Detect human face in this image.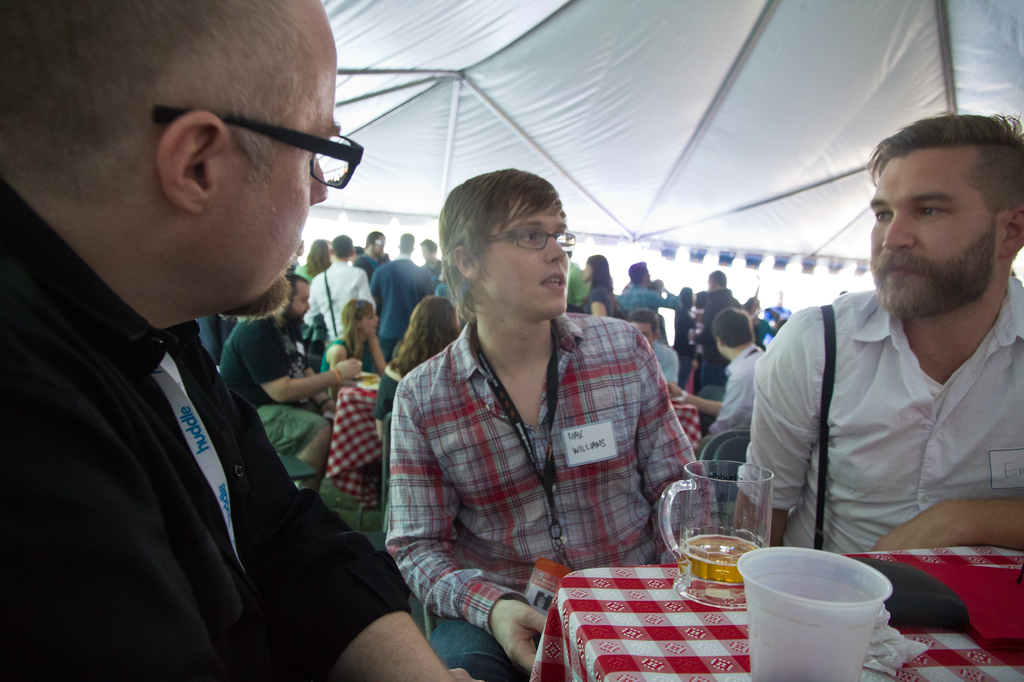
Detection: [left=478, top=200, right=573, bottom=312].
